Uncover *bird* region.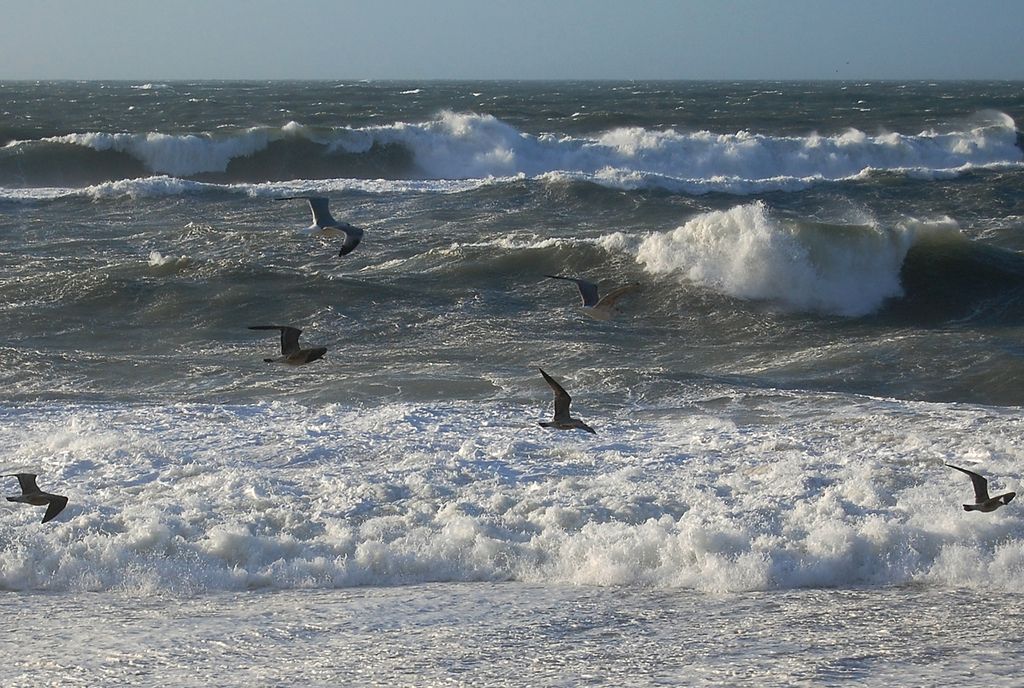
Uncovered: <box>273,196,363,259</box>.
